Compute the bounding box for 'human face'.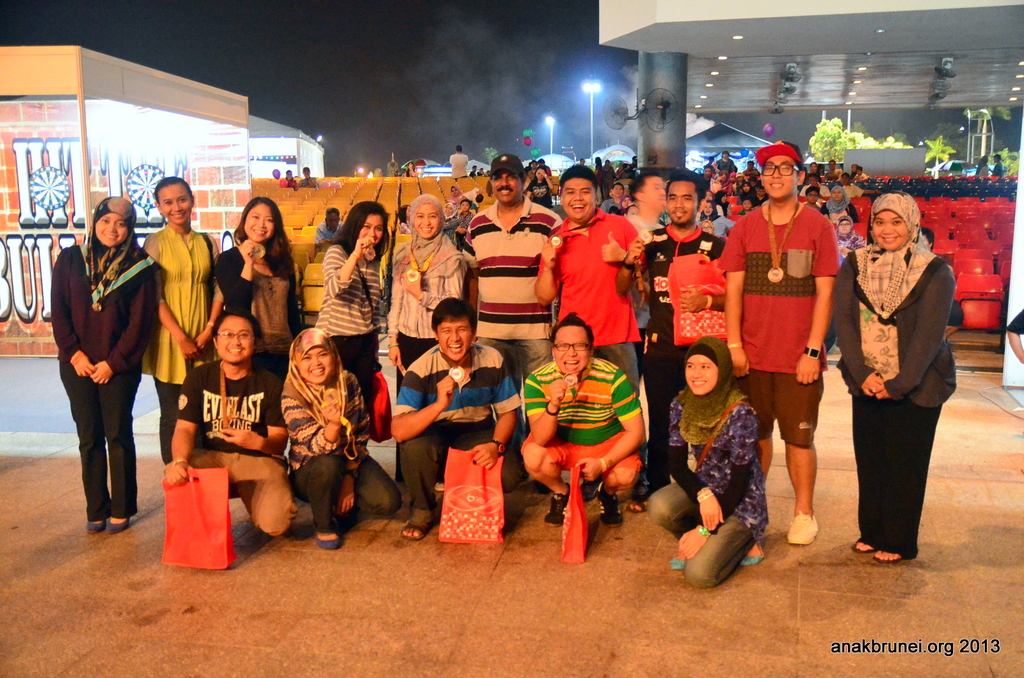
crop(557, 325, 591, 382).
